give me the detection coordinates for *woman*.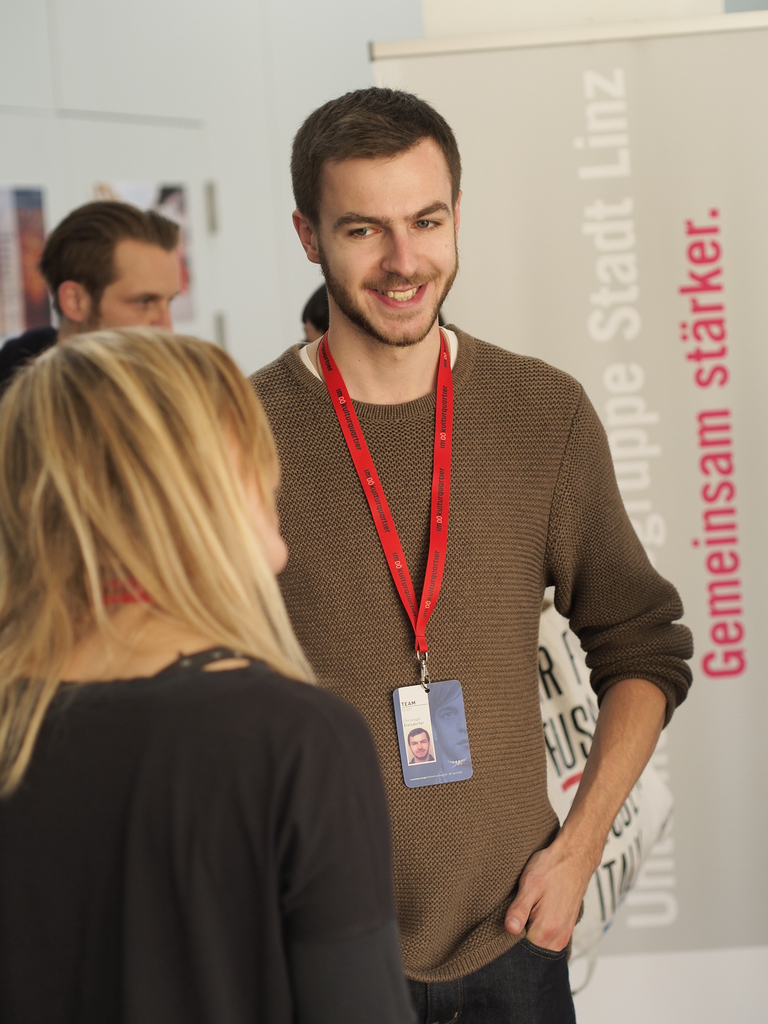
(x1=17, y1=230, x2=404, y2=1019).
